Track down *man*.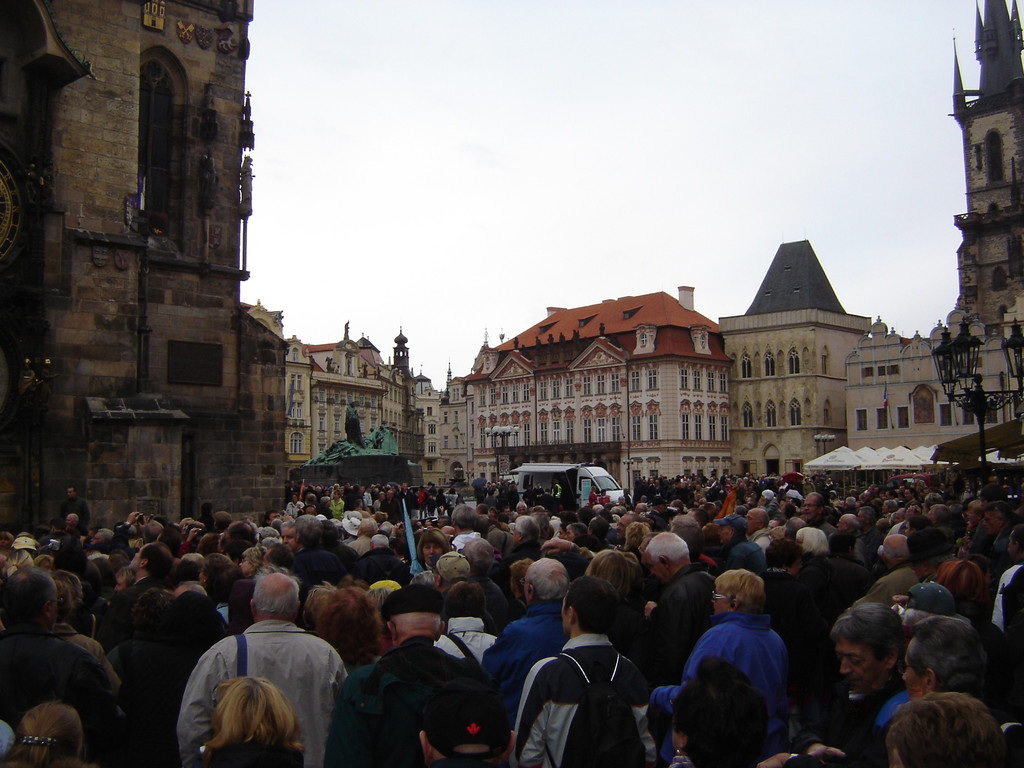
Tracked to bbox=[0, 565, 118, 767].
